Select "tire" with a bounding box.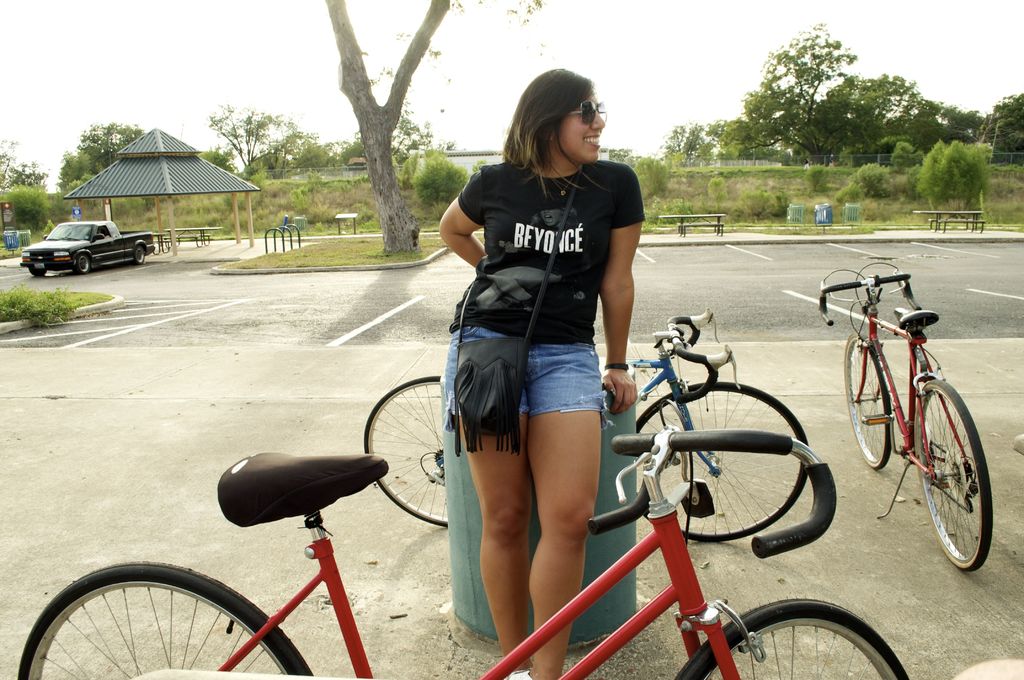
BBox(134, 245, 147, 266).
